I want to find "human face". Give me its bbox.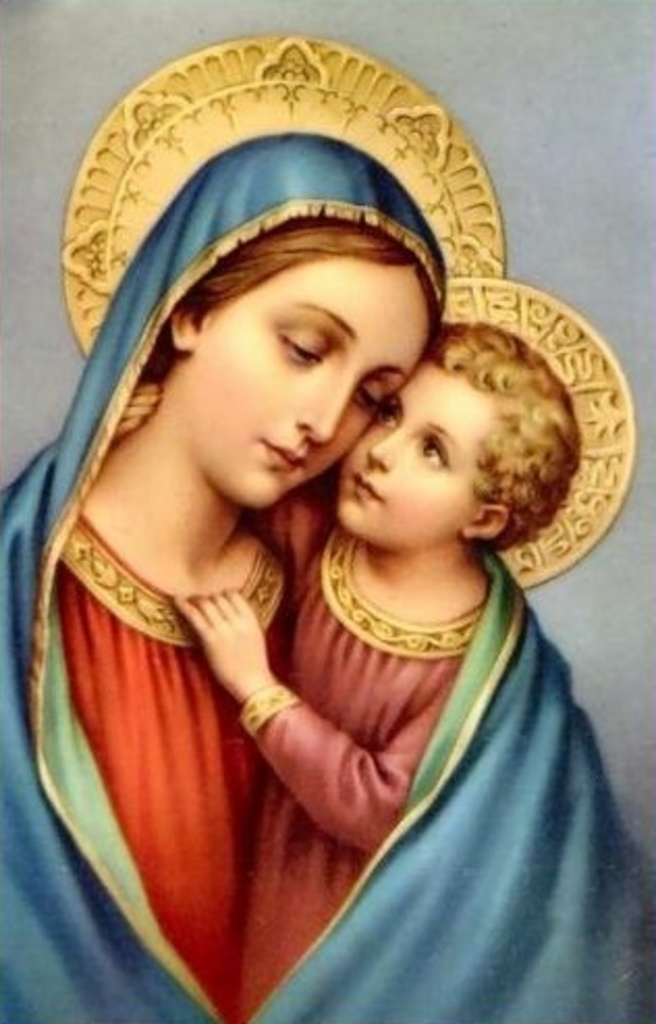
left=332, top=361, right=513, bottom=542.
